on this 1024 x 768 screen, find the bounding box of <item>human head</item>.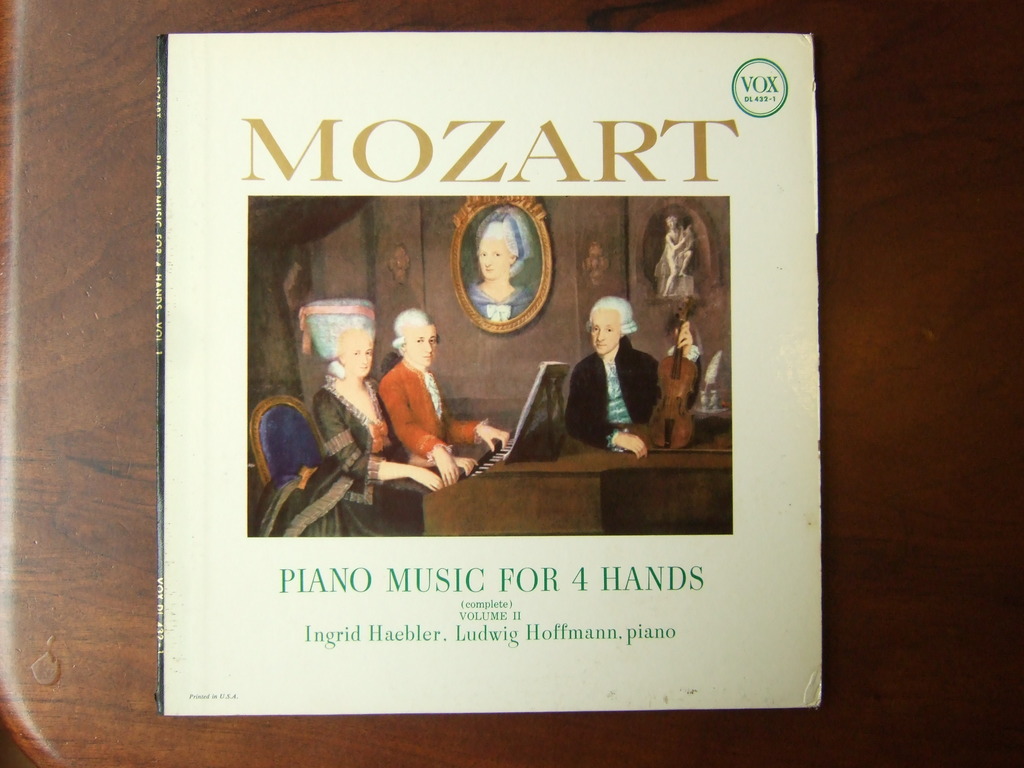
Bounding box: [380, 301, 443, 381].
